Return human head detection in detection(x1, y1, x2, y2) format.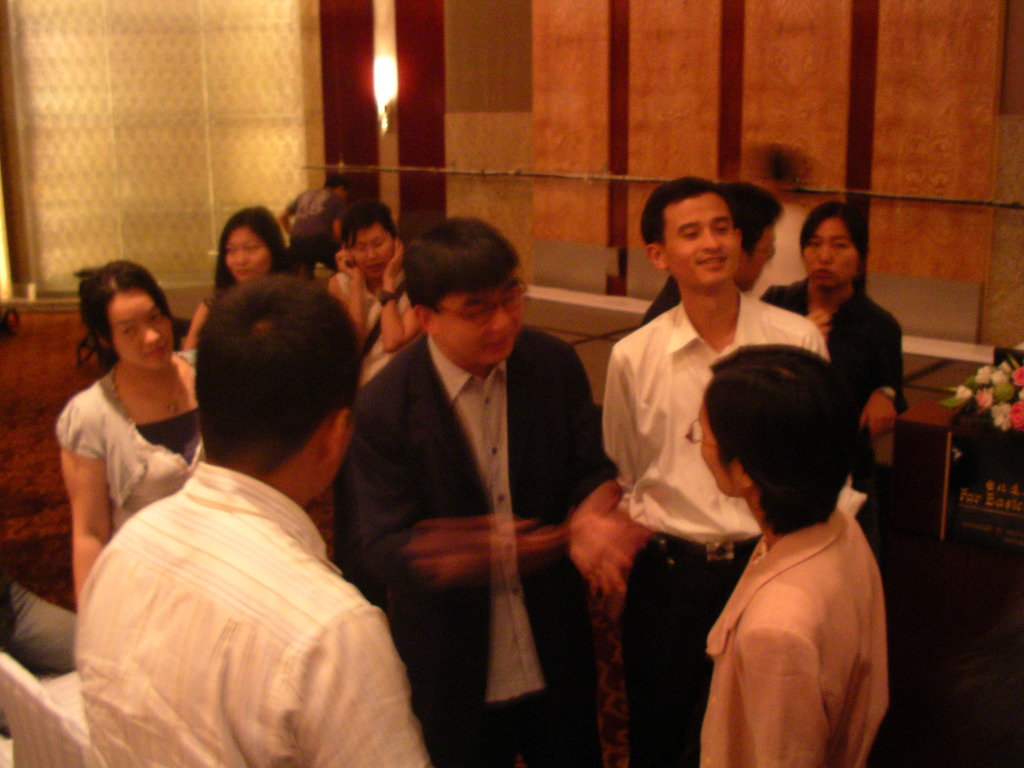
detection(719, 177, 785, 287).
